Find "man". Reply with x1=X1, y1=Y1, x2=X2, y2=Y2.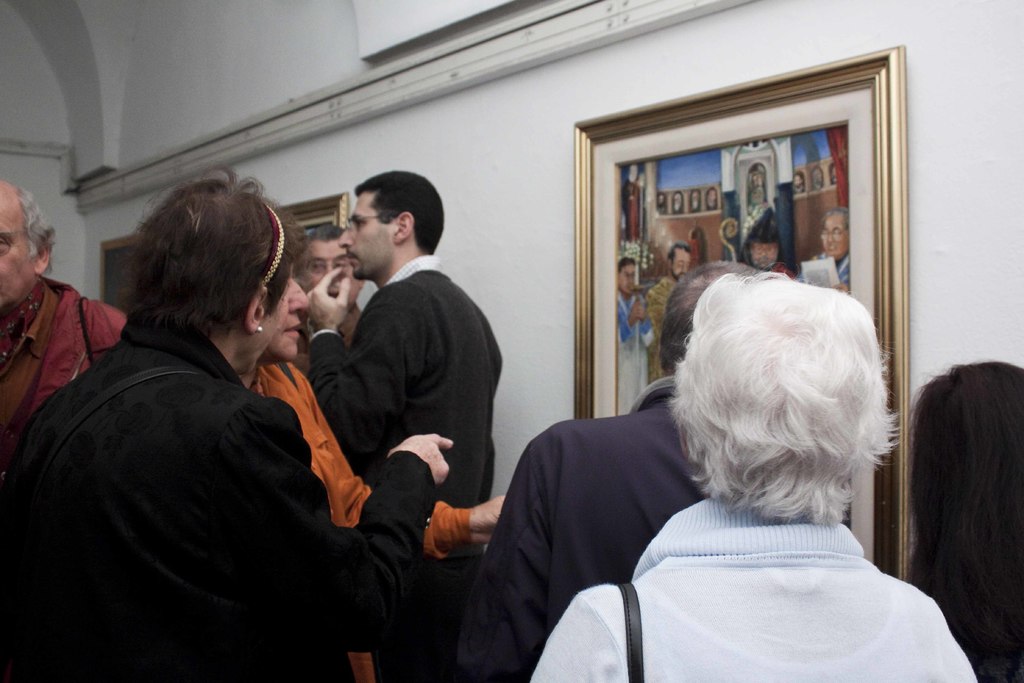
x1=300, y1=222, x2=364, y2=348.
